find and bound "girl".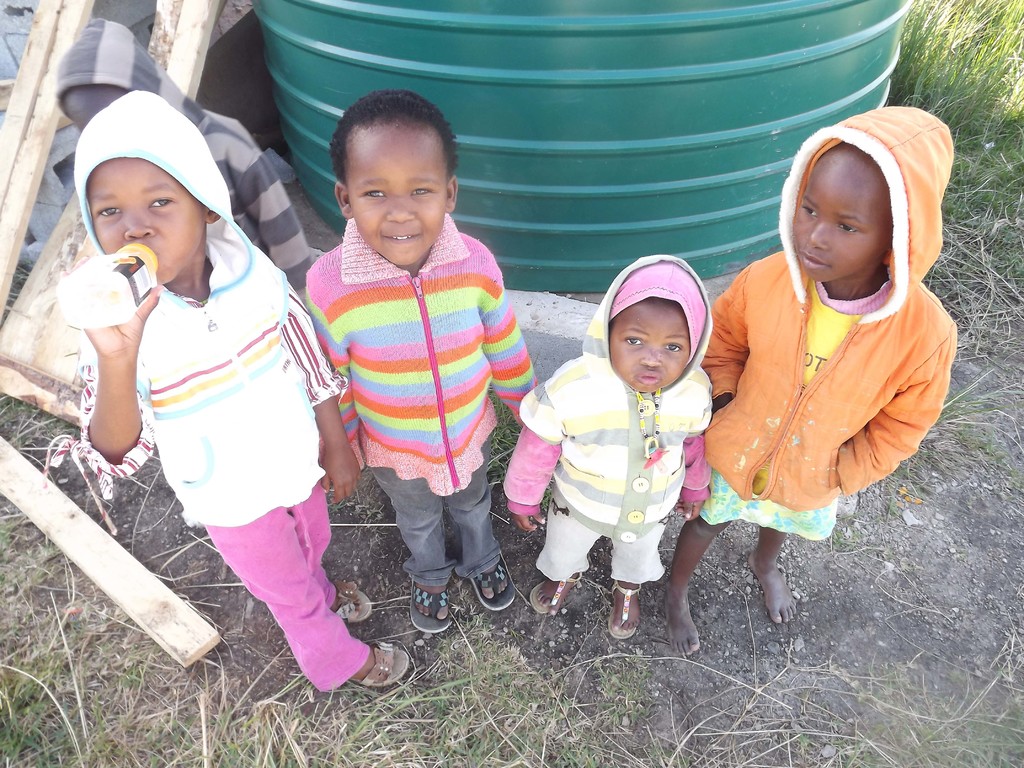
Bound: locate(685, 93, 966, 618).
